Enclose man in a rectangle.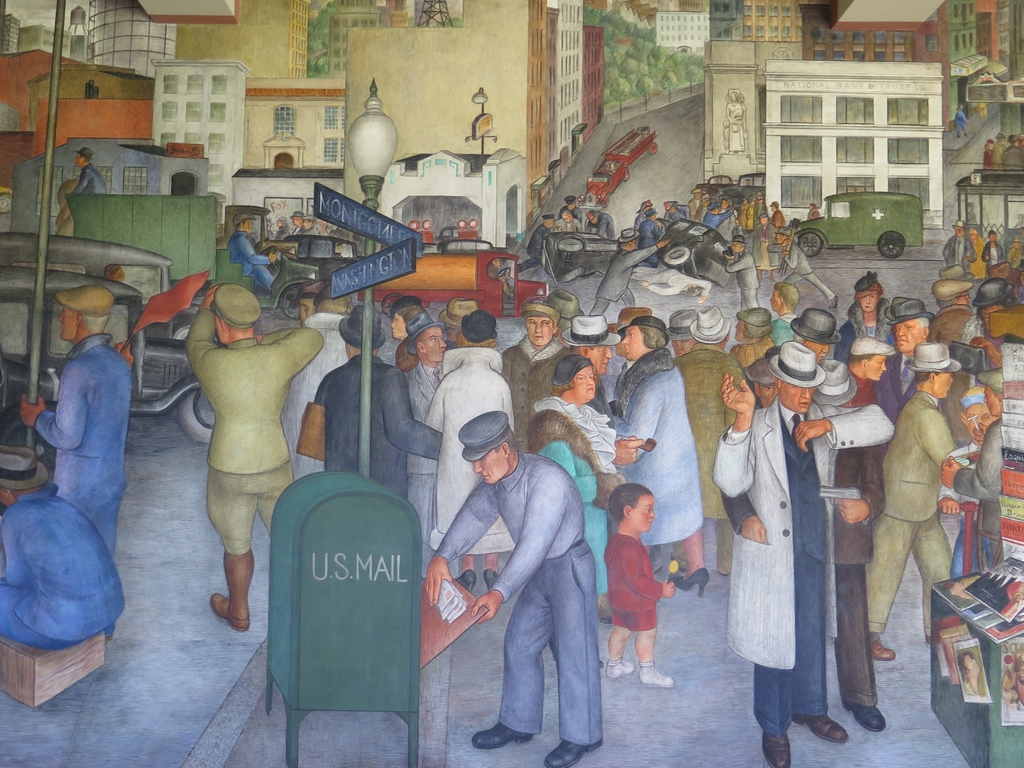
box=[669, 304, 754, 577].
